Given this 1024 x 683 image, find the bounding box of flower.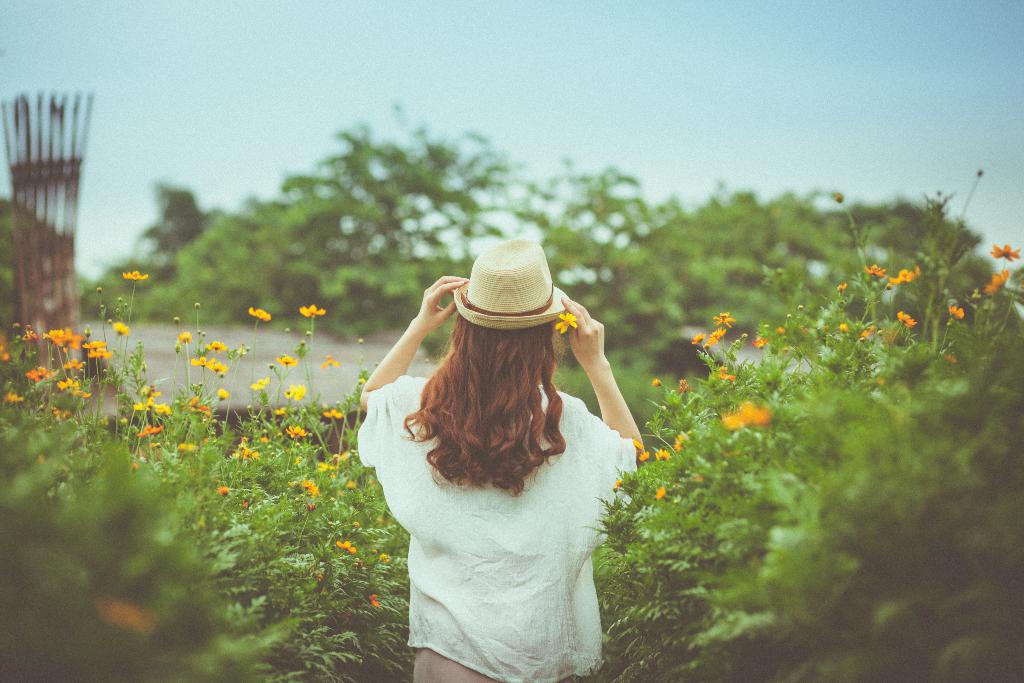
248 304 275 325.
